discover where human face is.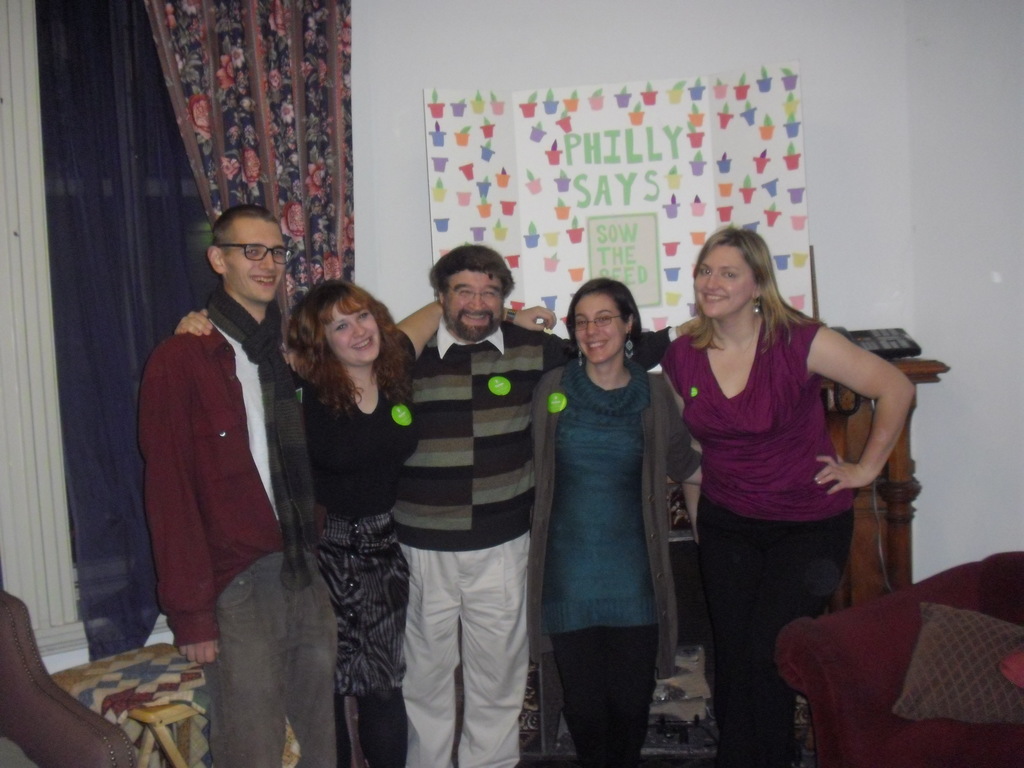
Discovered at detection(694, 241, 756, 316).
